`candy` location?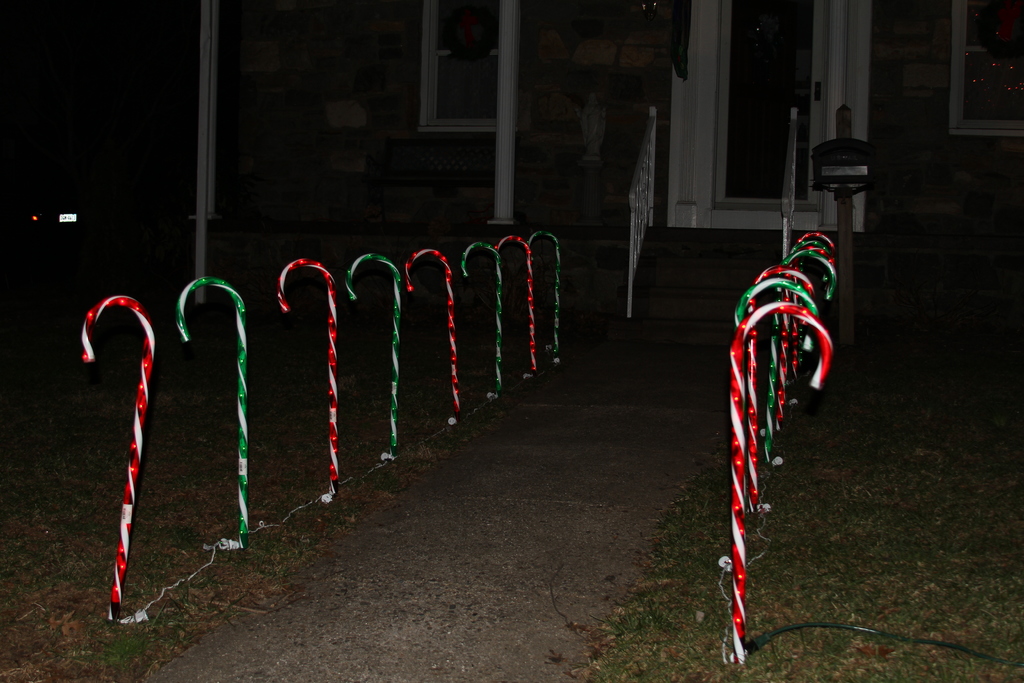
rect(272, 248, 339, 483)
